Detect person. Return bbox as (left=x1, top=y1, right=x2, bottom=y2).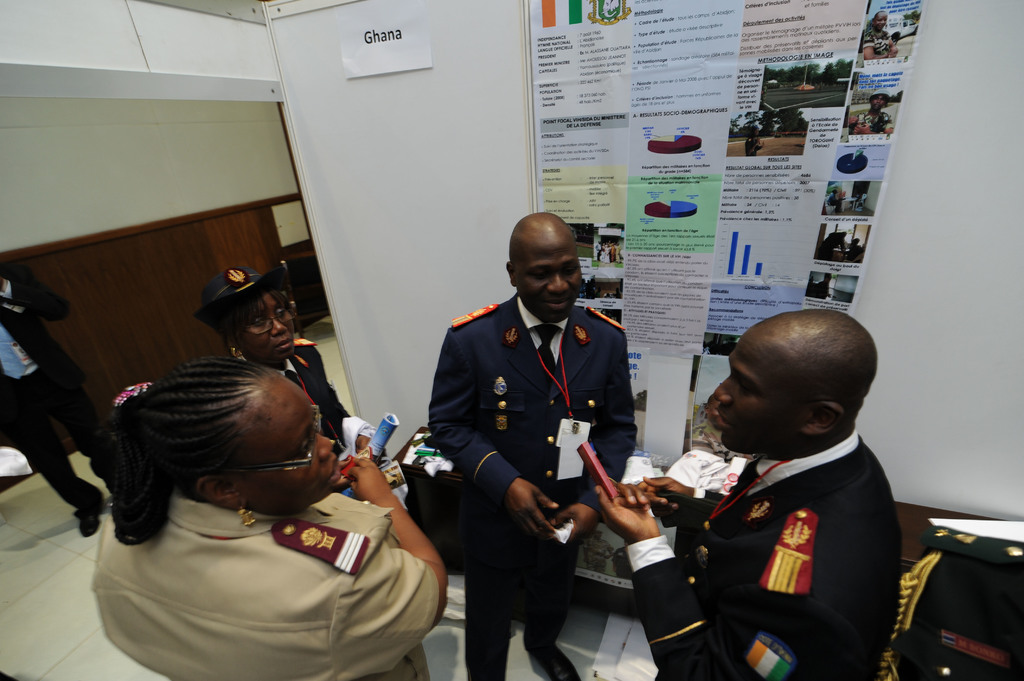
(left=745, top=120, right=766, bottom=154).
